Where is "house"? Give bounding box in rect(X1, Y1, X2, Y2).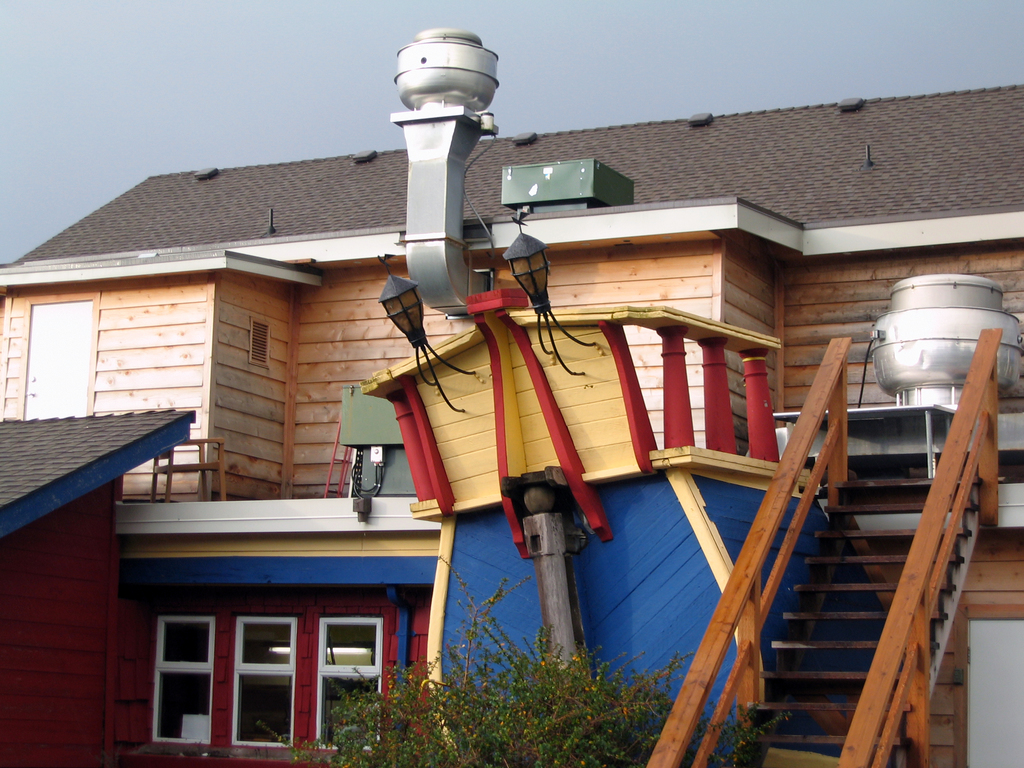
rect(0, 81, 1023, 767).
